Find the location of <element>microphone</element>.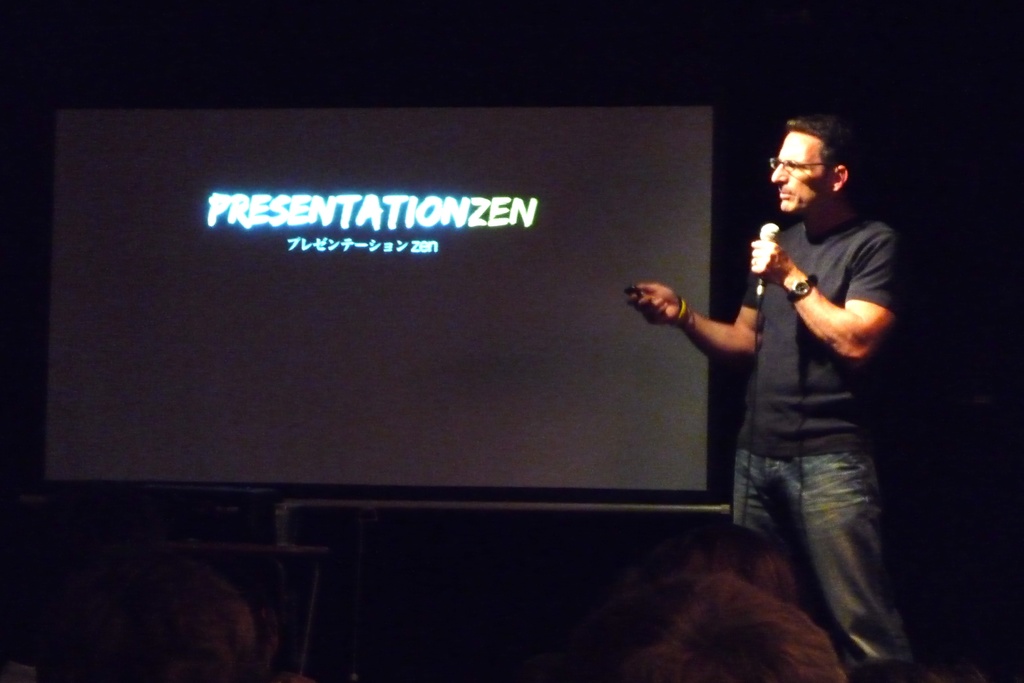
Location: bbox=(752, 222, 781, 297).
